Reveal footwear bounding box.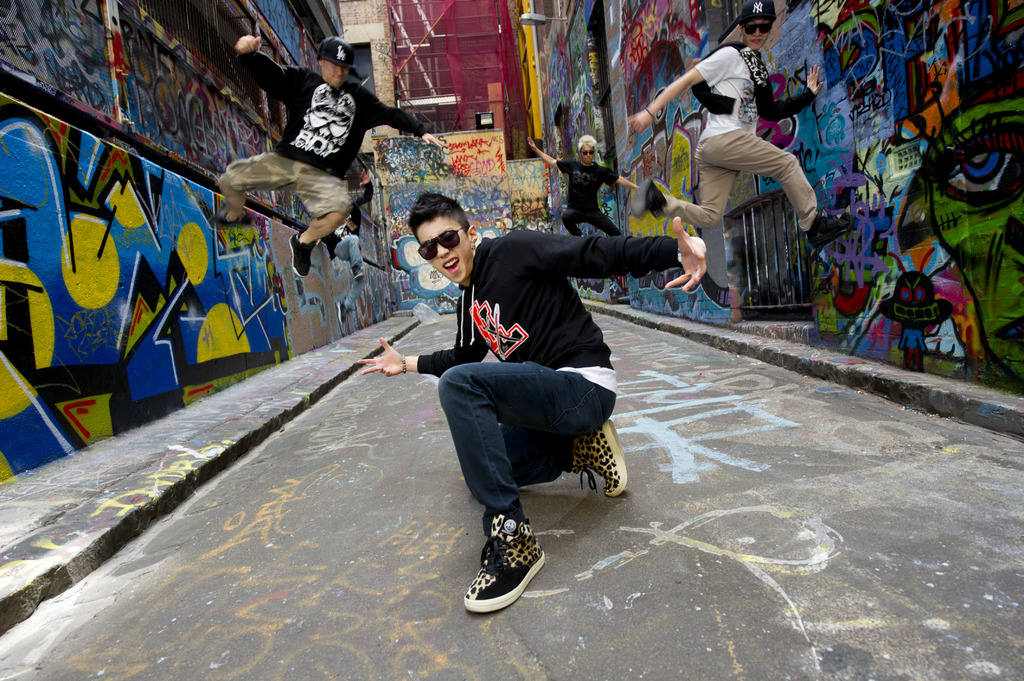
Revealed: (351, 264, 365, 282).
